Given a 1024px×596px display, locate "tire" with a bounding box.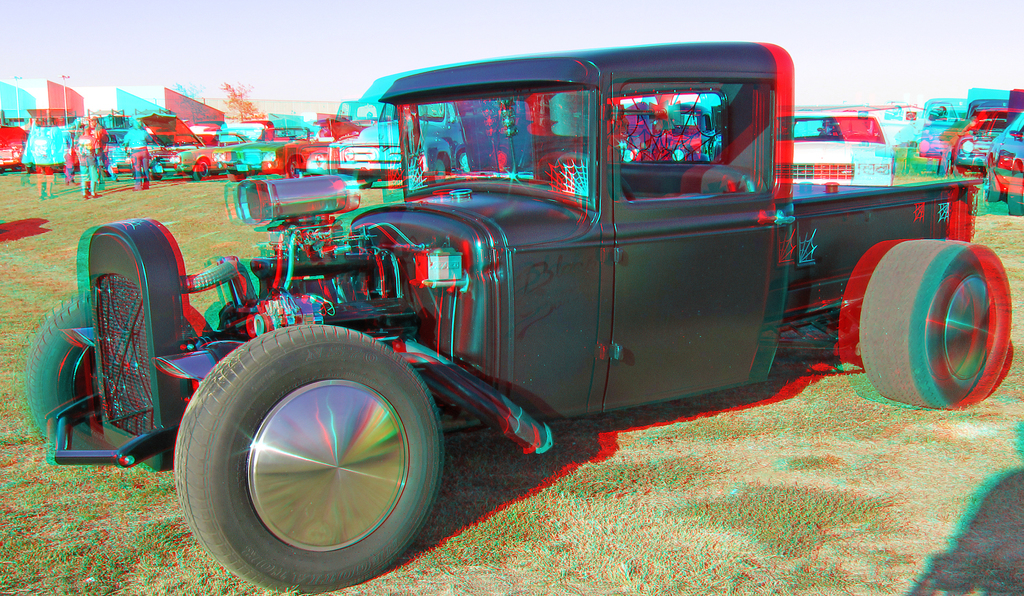
Located: box(24, 293, 206, 474).
